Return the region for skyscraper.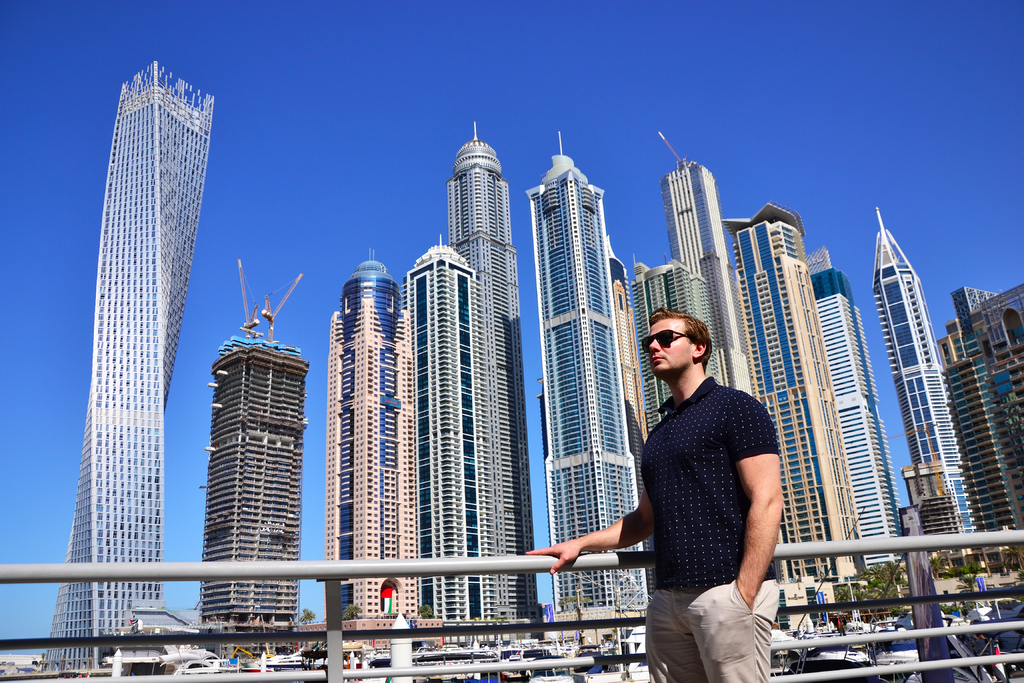
crop(710, 201, 867, 591).
